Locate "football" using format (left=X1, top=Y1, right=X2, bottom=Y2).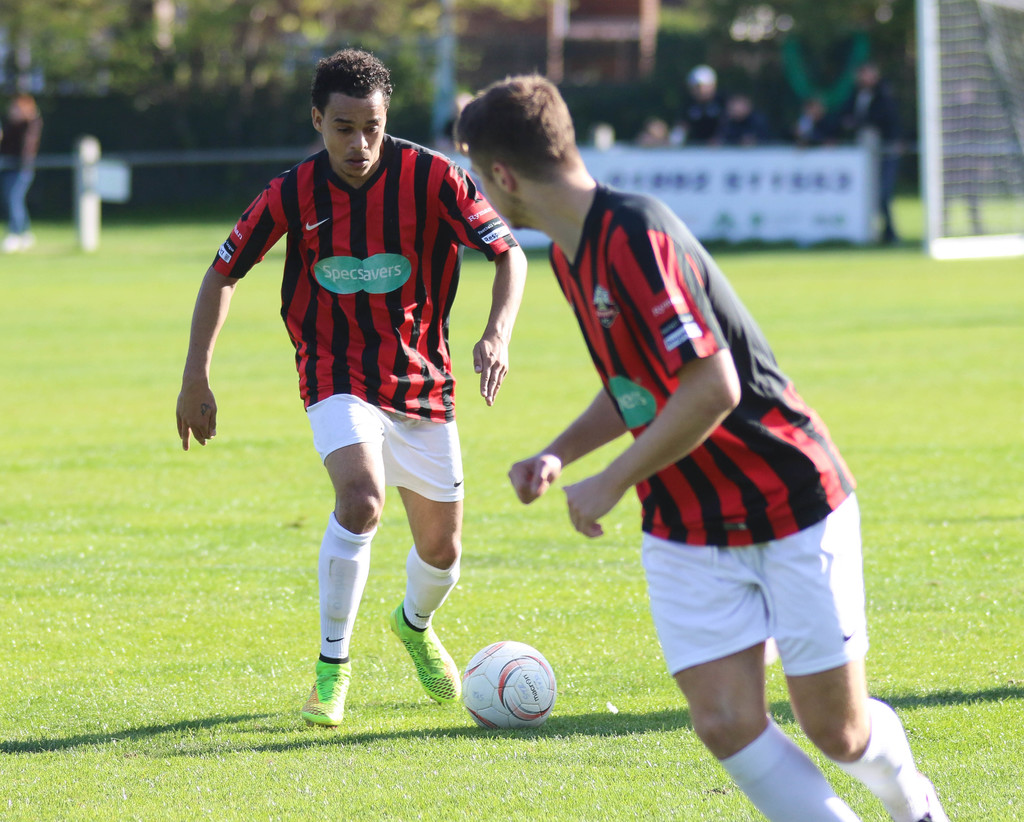
(left=456, top=640, right=560, bottom=726).
